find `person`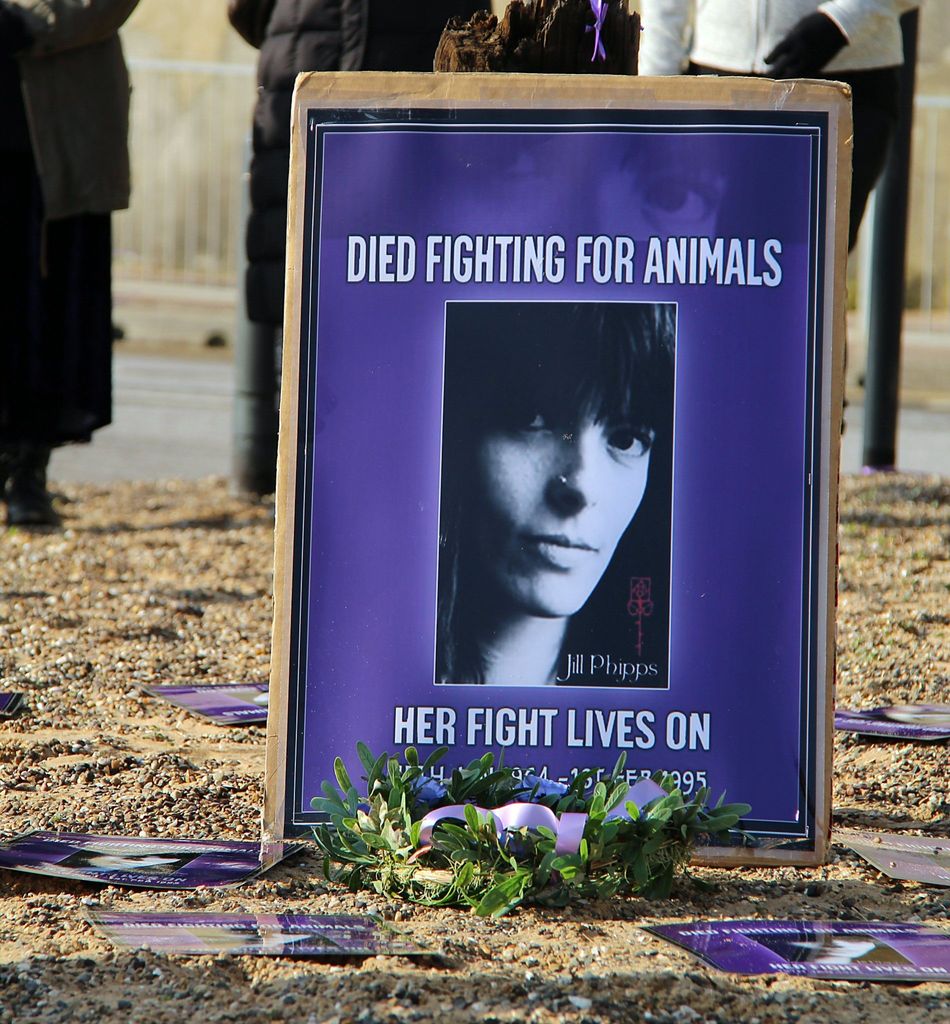
crop(435, 302, 673, 691)
